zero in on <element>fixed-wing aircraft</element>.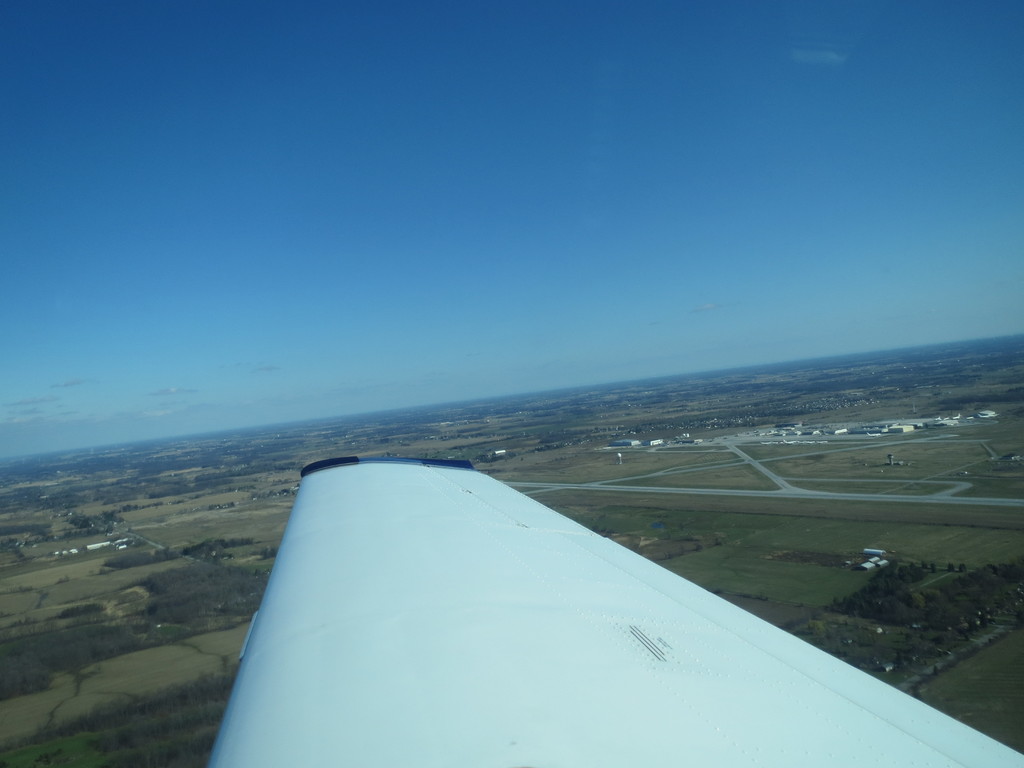
Zeroed in: (206, 454, 1023, 767).
